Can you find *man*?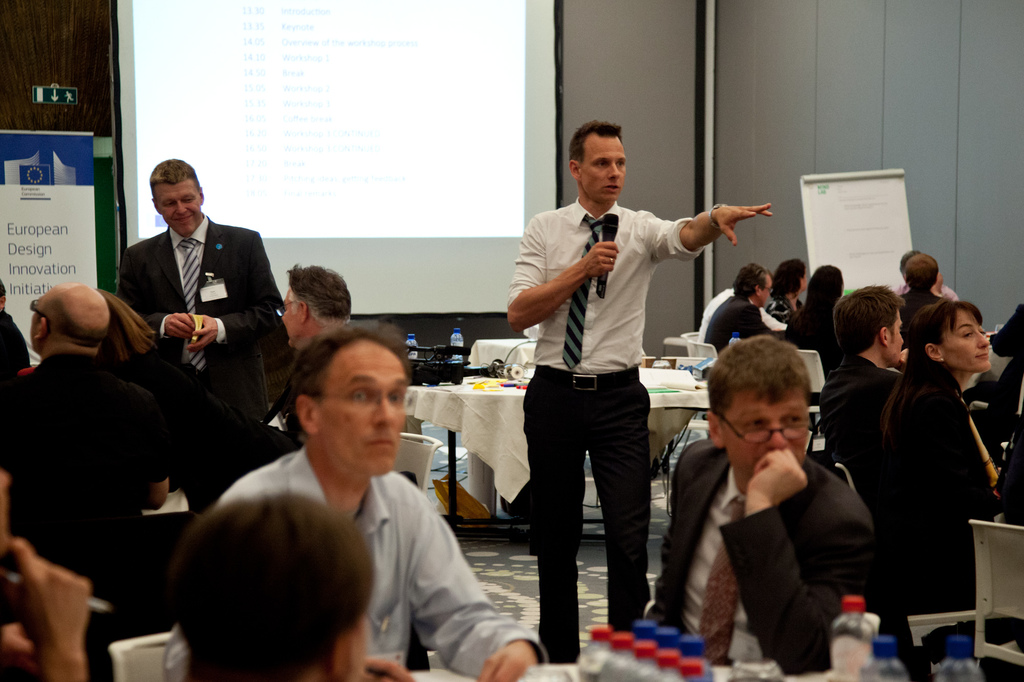
Yes, bounding box: locate(170, 491, 371, 681).
